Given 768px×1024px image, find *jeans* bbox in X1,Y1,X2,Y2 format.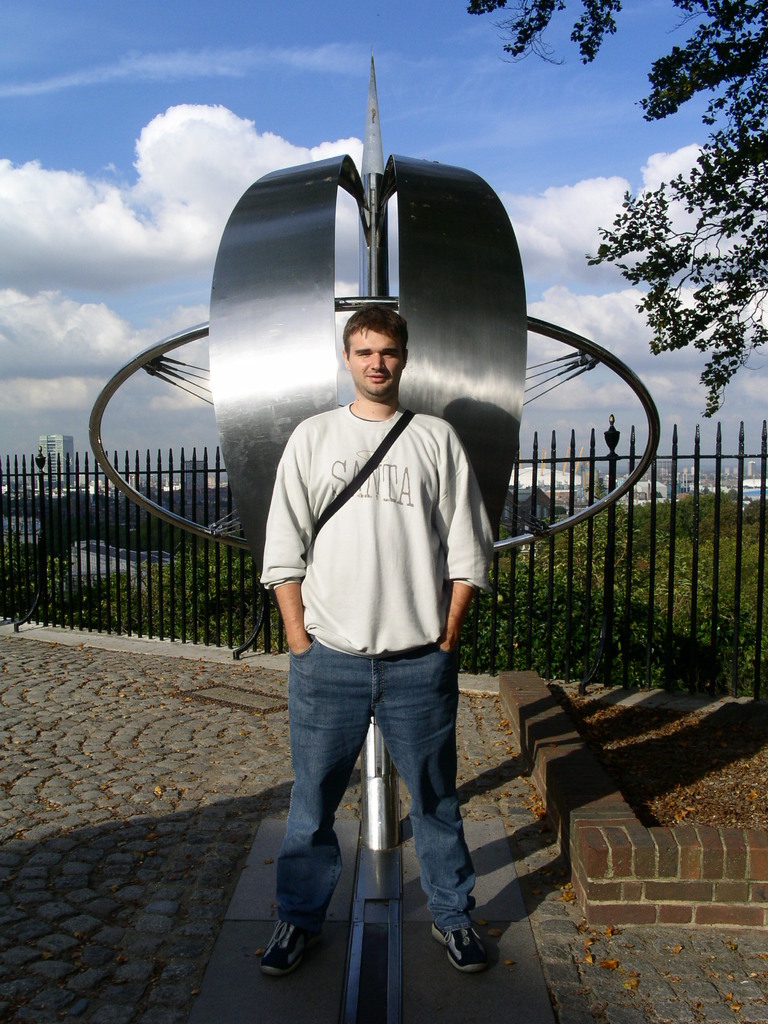
279,640,473,925.
